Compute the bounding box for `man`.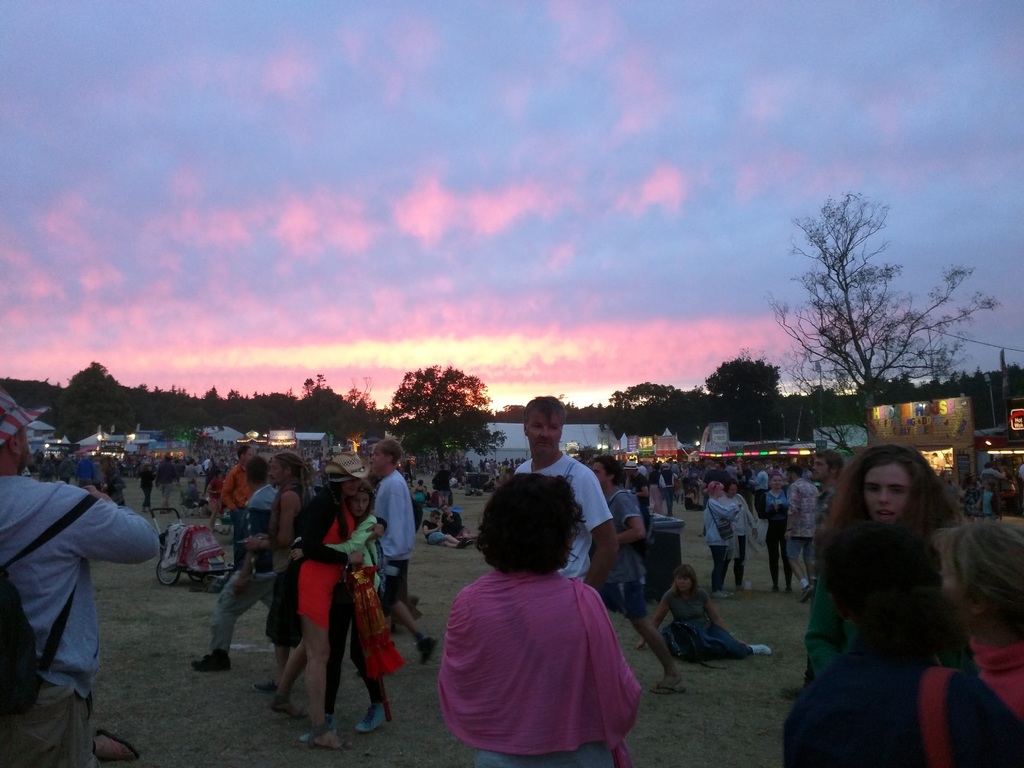
(87,452,111,488).
